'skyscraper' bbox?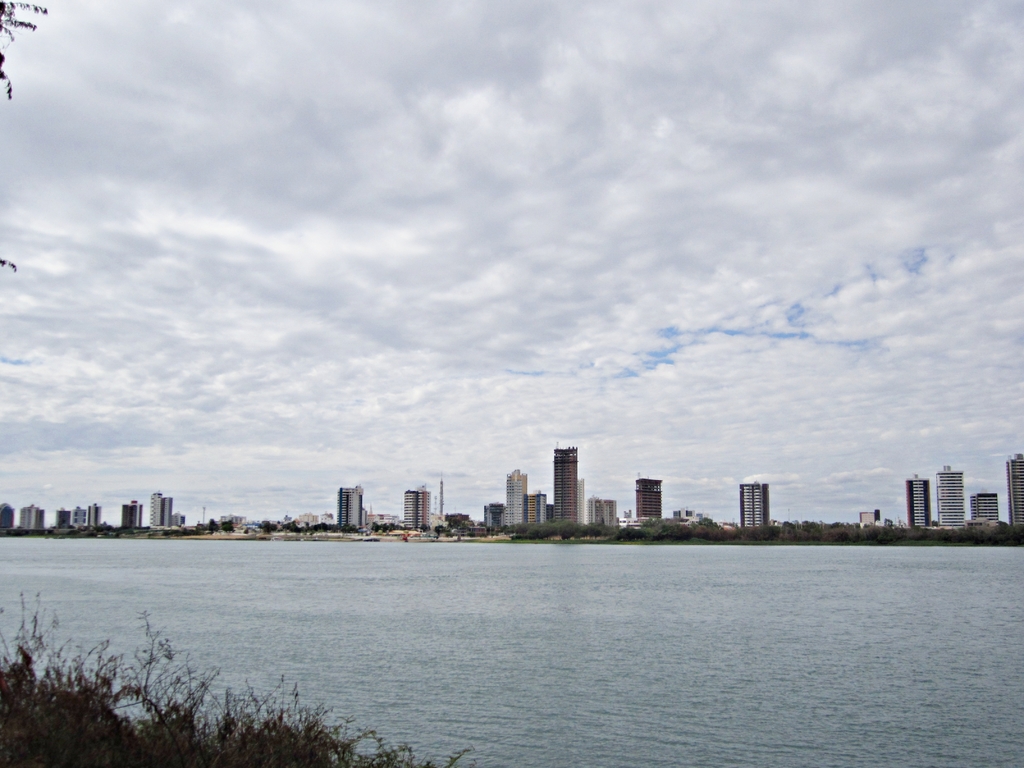
rect(1006, 452, 1023, 529)
